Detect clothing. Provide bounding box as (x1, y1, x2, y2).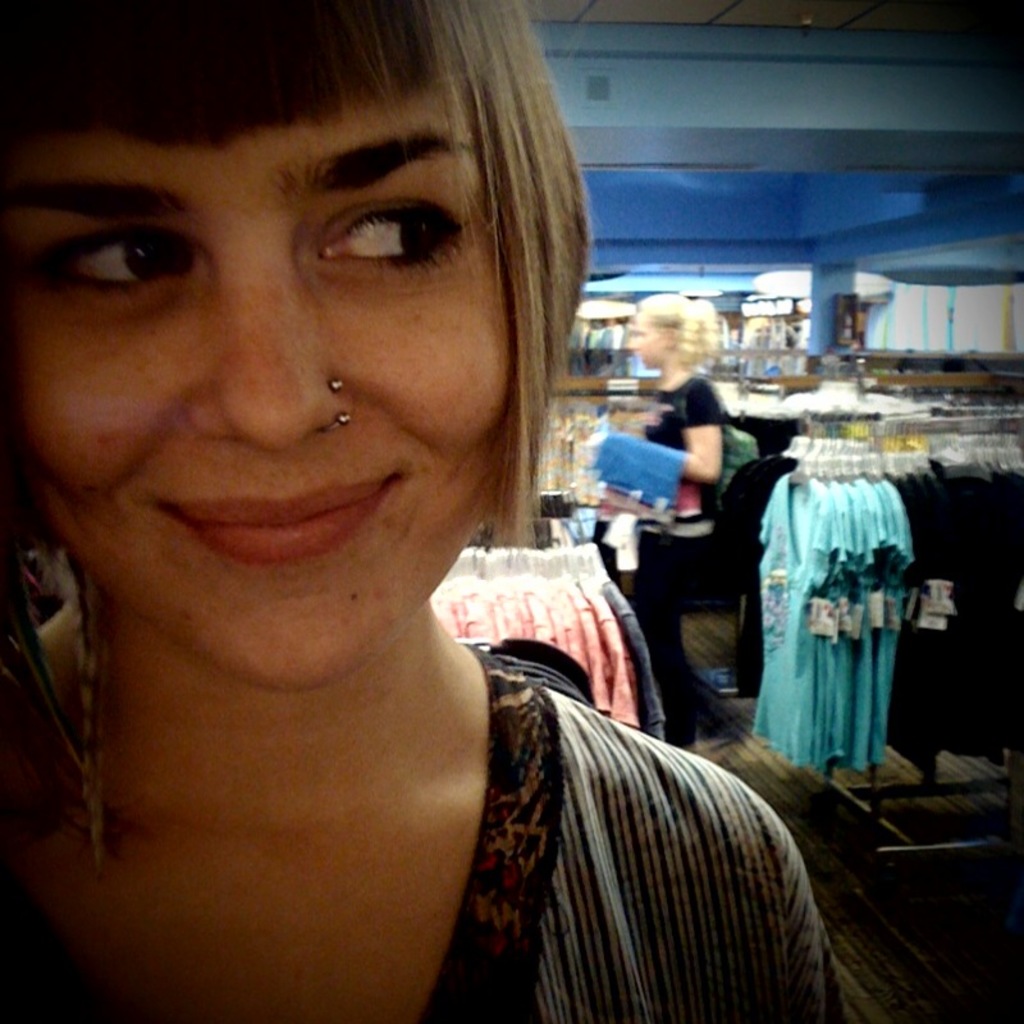
(618, 365, 737, 759).
